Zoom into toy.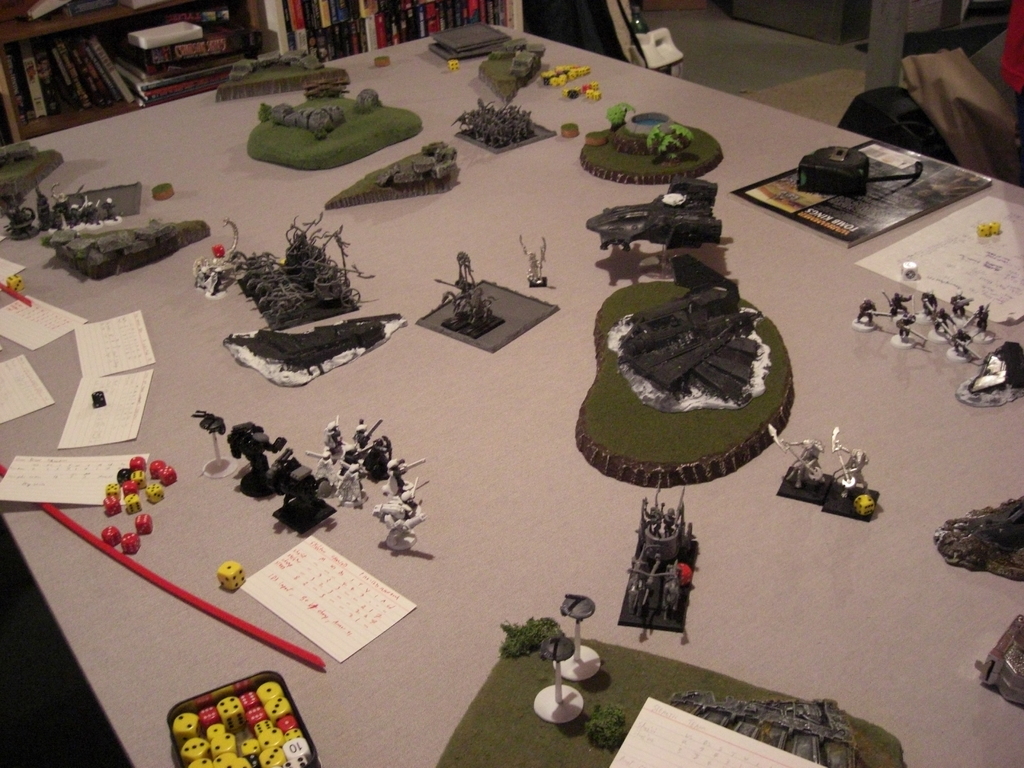
Zoom target: region(223, 698, 244, 721).
